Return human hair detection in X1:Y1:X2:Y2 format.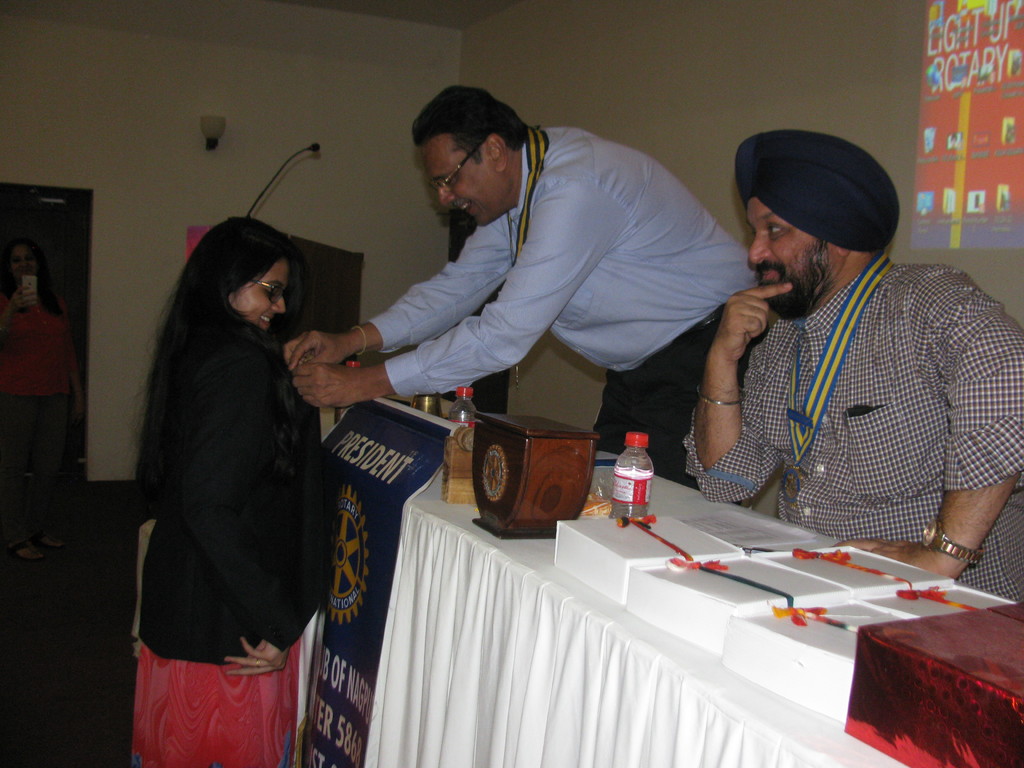
811:236:825:251.
